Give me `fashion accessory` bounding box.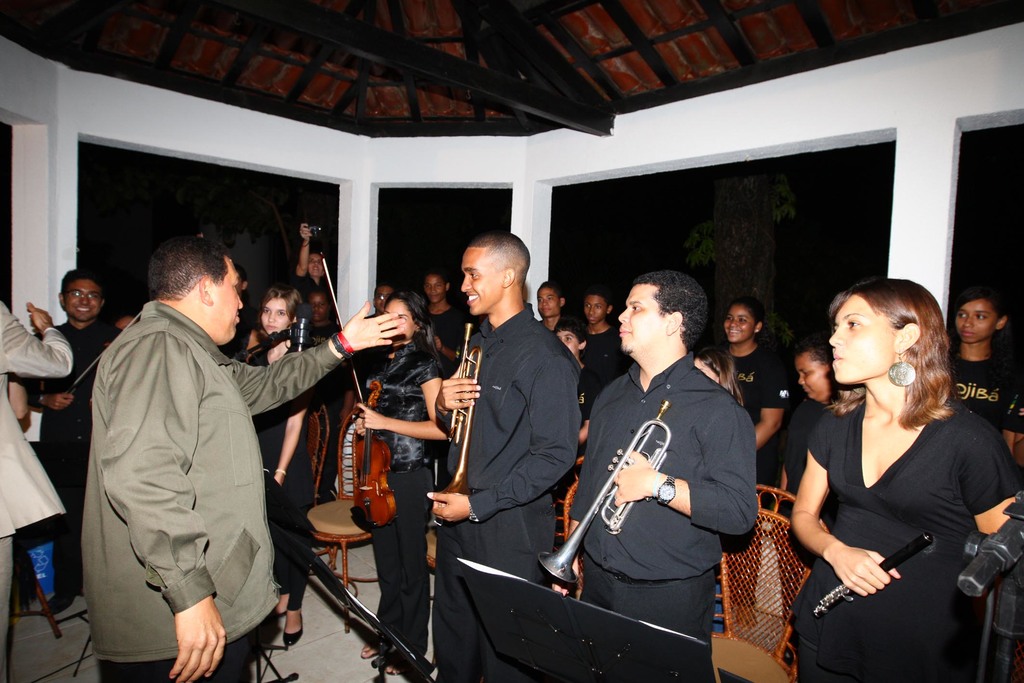
detection(361, 644, 374, 659).
